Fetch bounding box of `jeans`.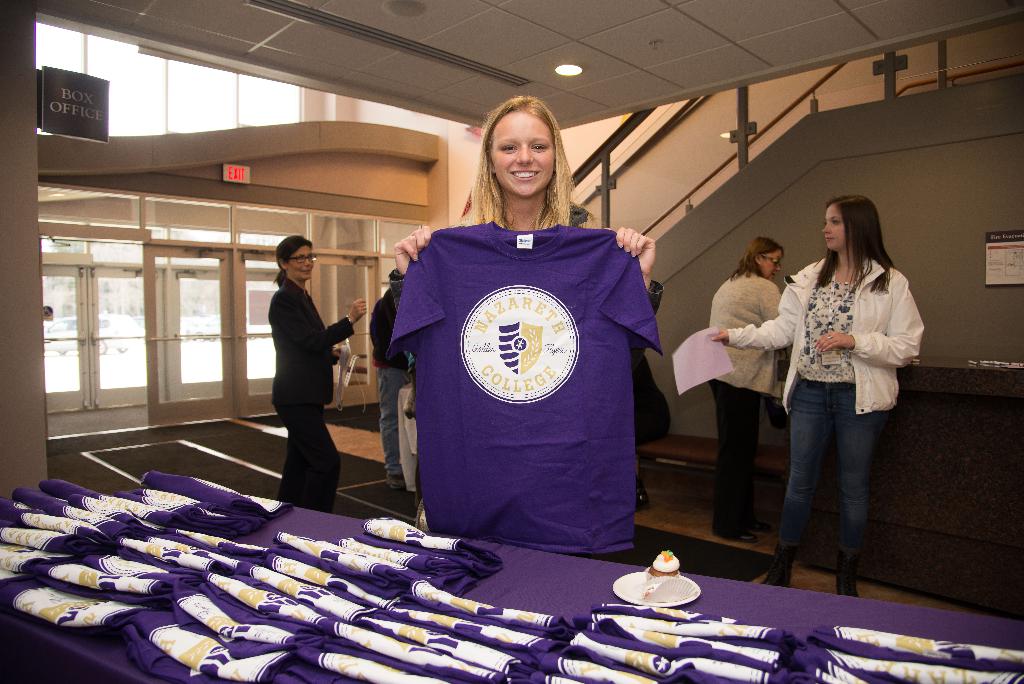
Bbox: x1=376, y1=369, x2=405, y2=479.
